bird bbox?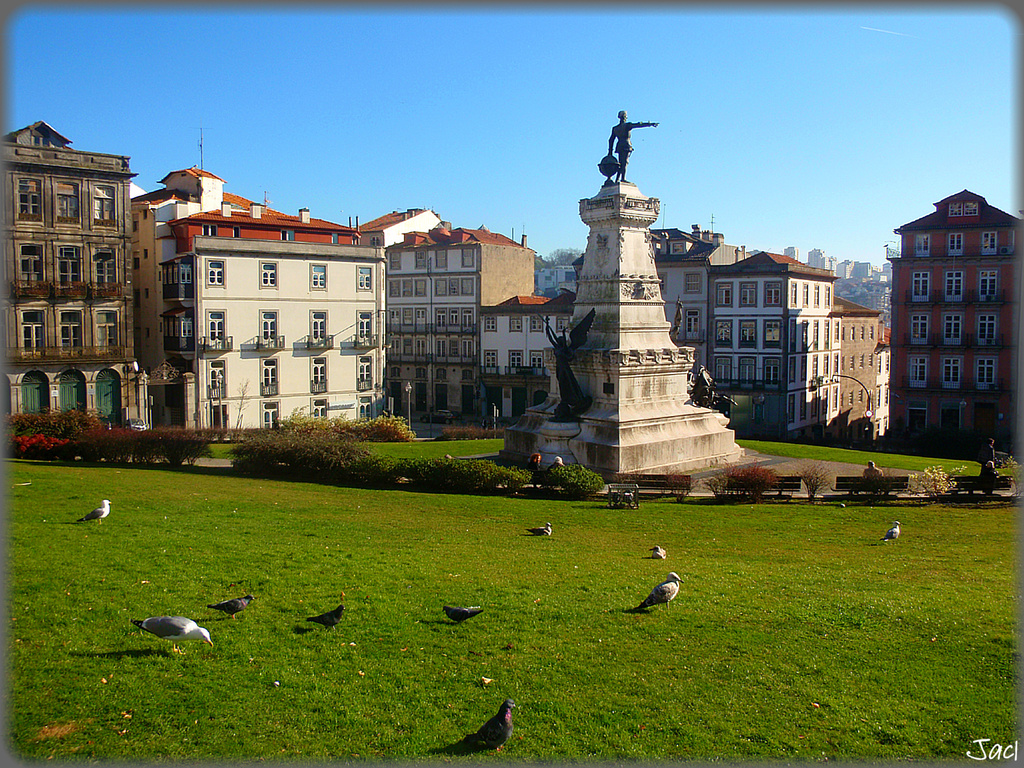
(left=443, top=602, right=485, bottom=627)
